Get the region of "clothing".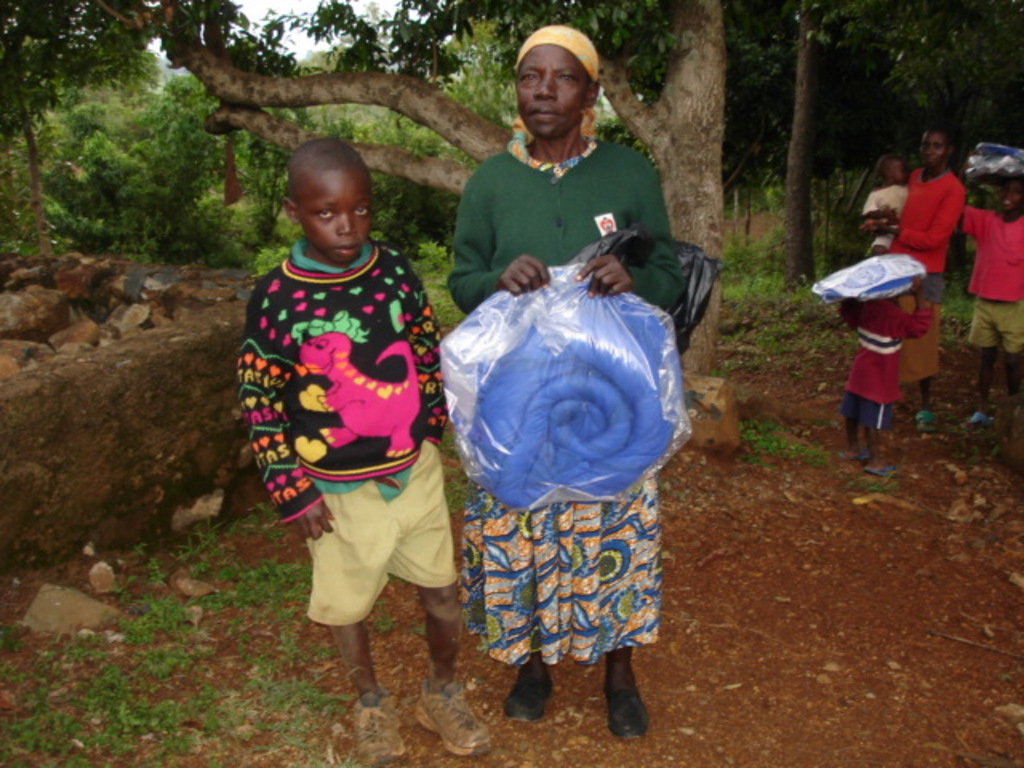
(242, 202, 443, 616).
